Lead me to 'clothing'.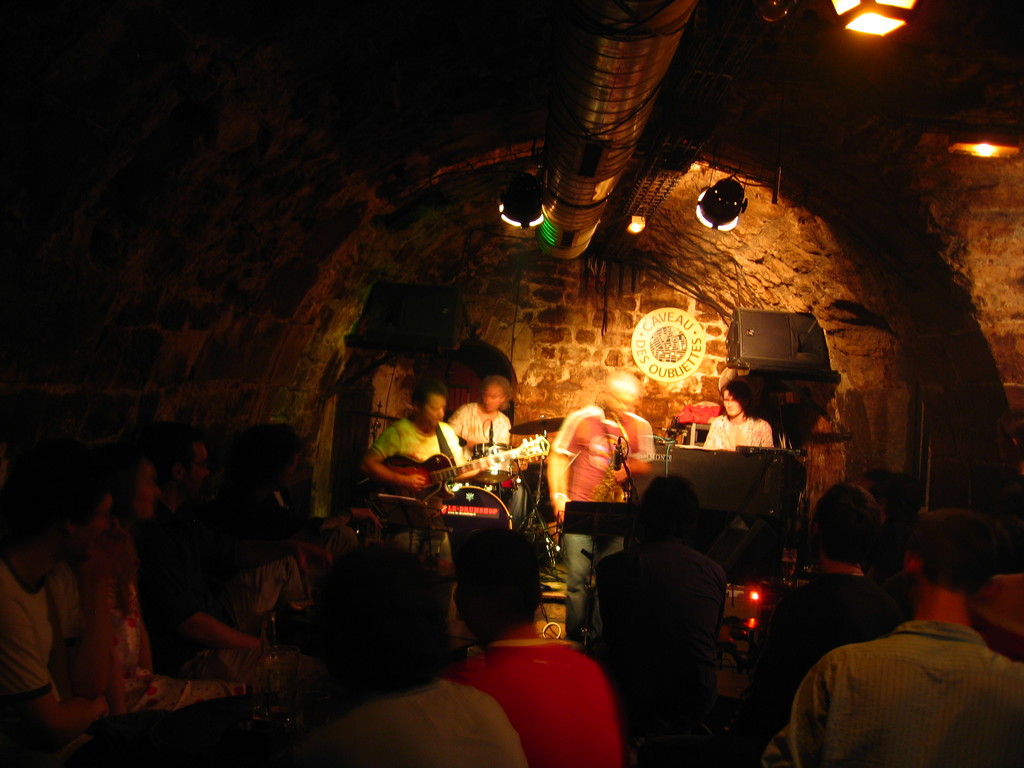
Lead to detection(767, 617, 1023, 765).
